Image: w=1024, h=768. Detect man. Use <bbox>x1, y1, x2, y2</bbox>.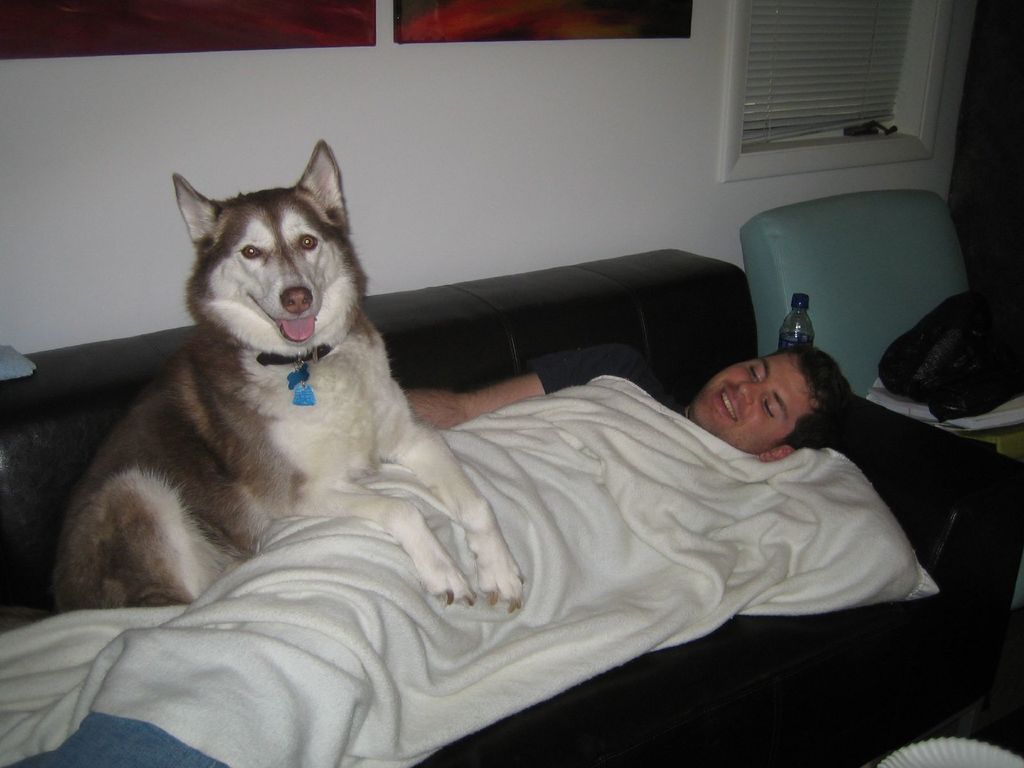
<bbox>0, 353, 852, 767</bbox>.
